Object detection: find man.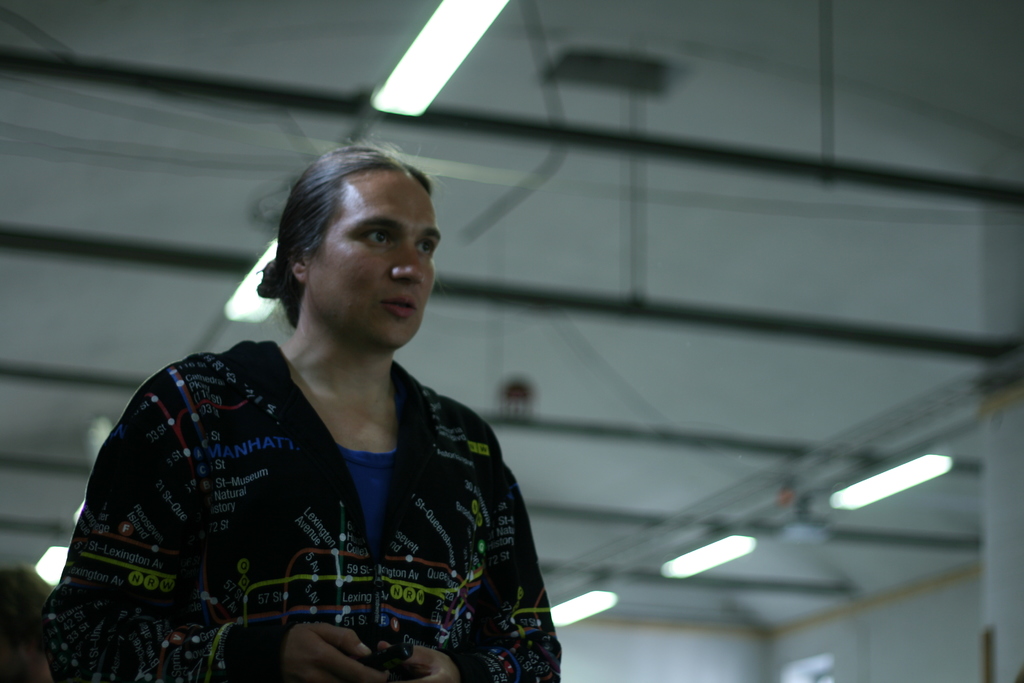
42:139:563:682.
